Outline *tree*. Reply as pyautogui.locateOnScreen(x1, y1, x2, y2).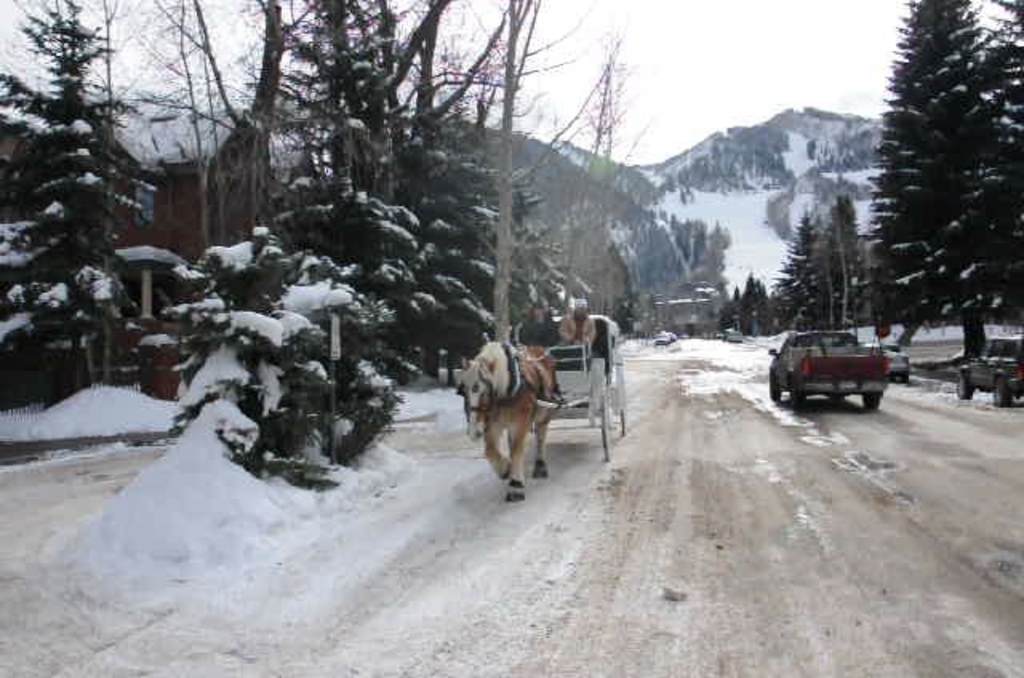
pyautogui.locateOnScreen(269, 35, 557, 376).
